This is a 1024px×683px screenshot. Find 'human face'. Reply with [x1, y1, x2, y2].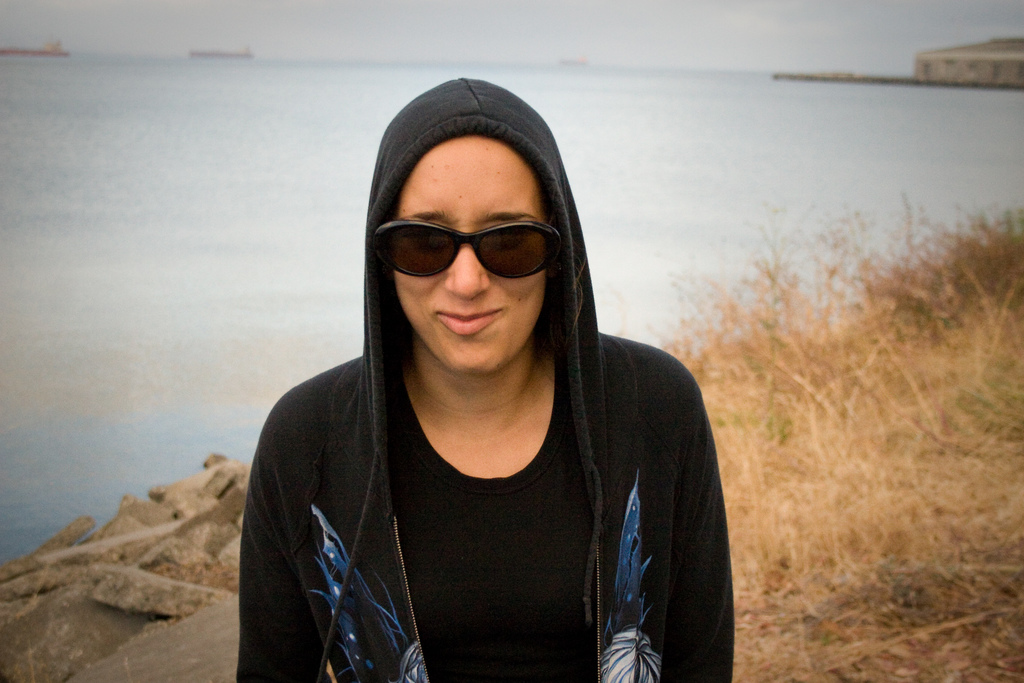
[395, 138, 547, 381].
